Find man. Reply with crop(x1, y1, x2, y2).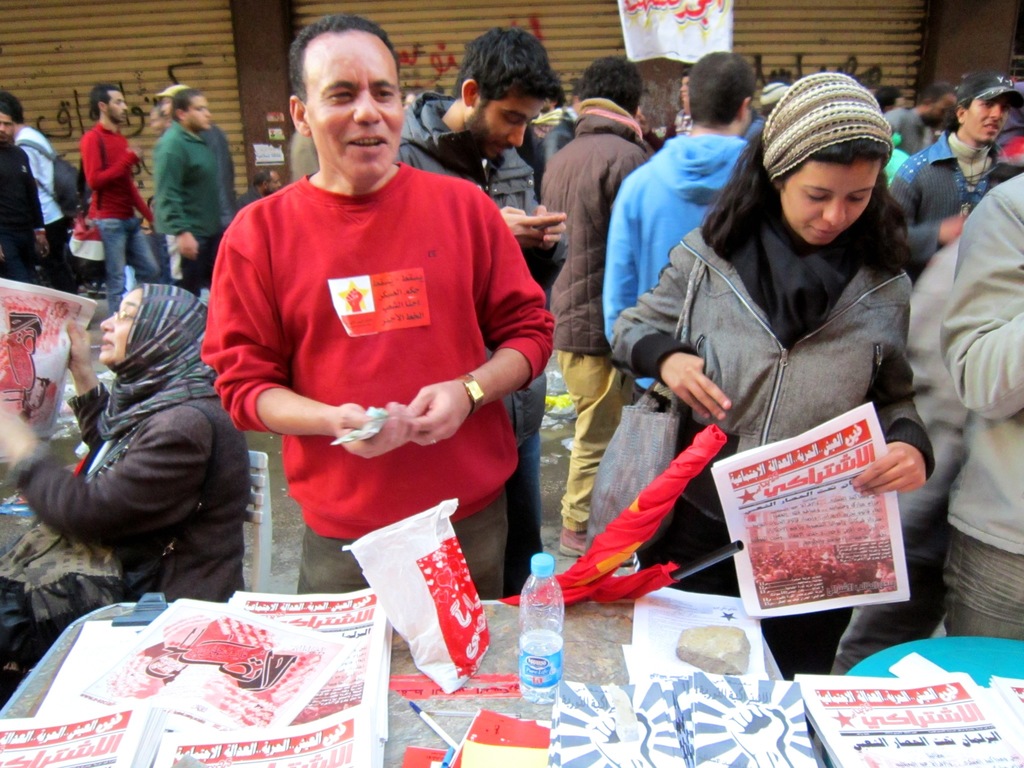
crop(392, 18, 568, 596).
